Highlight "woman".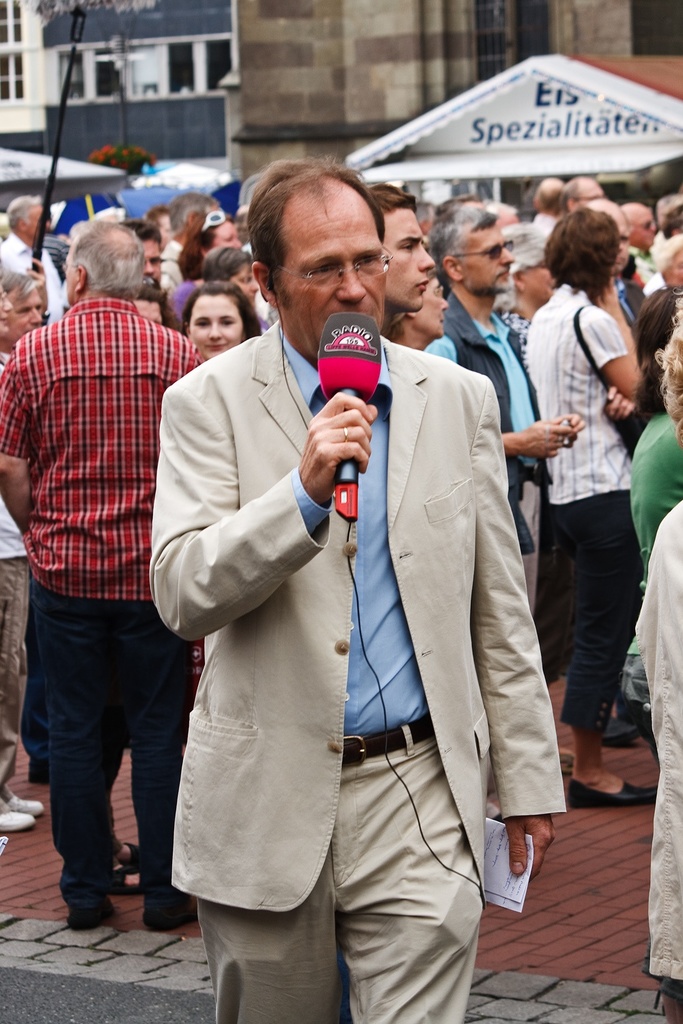
Highlighted region: x1=514 y1=181 x2=665 y2=846.
